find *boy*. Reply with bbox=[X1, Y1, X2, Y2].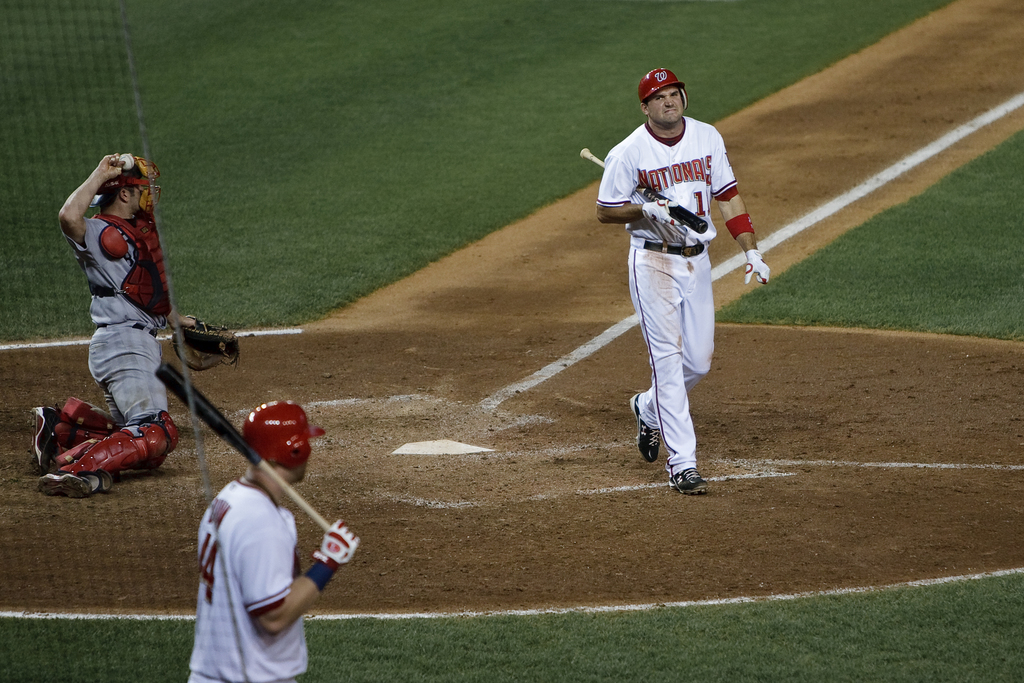
bbox=[183, 400, 358, 682].
